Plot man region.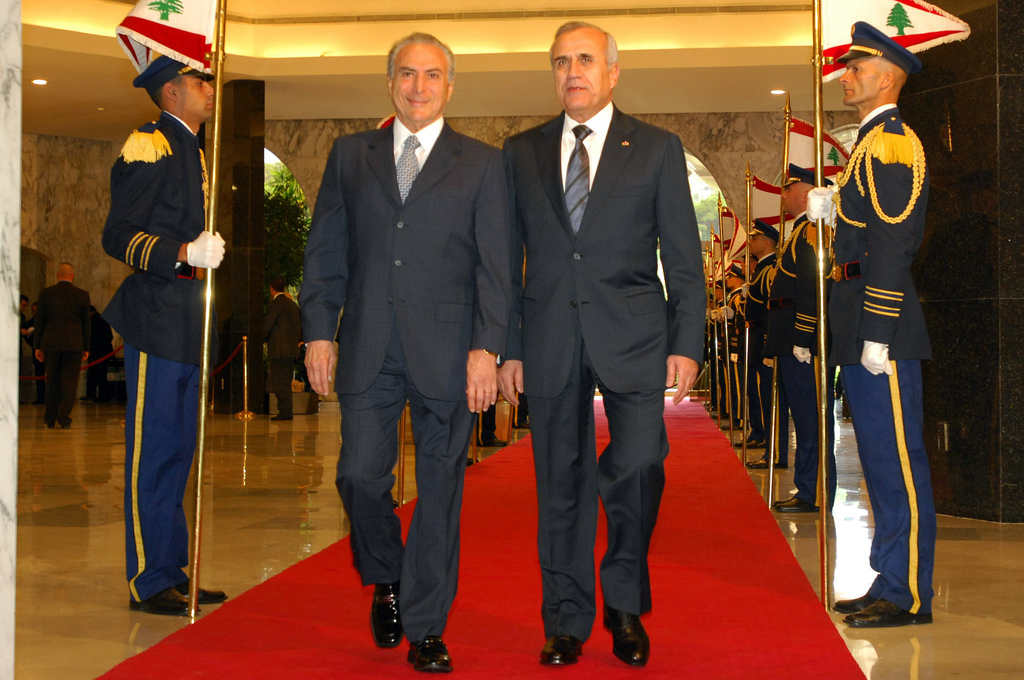
Plotted at [x1=495, y1=15, x2=710, y2=676].
